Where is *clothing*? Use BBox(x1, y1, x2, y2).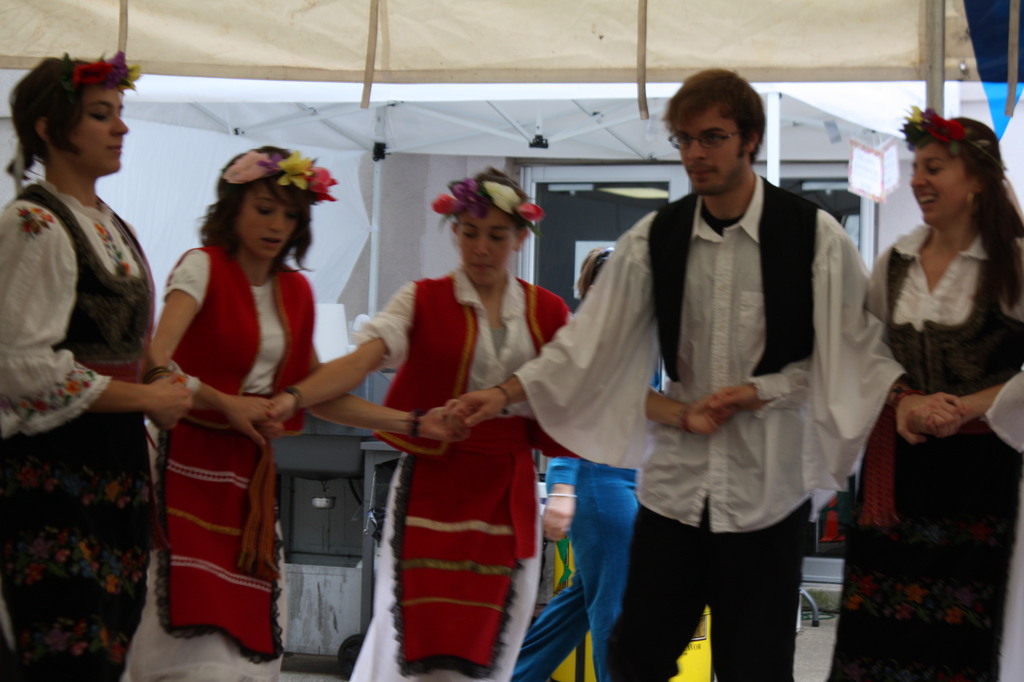
BBox(0, 178, 159, 681).
